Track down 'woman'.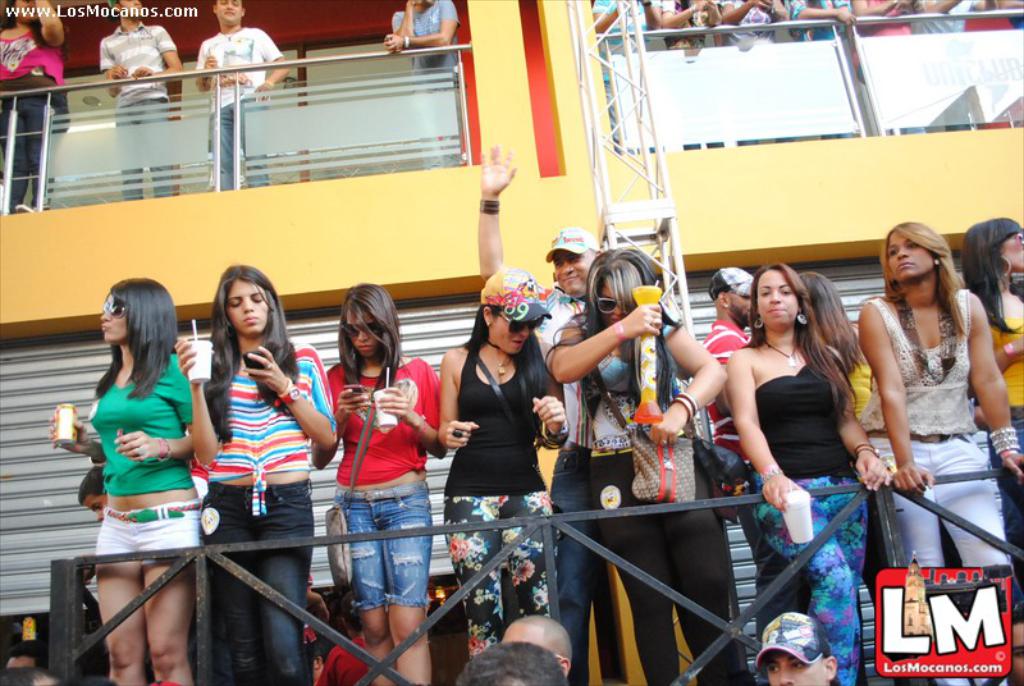
Tracked to [x1=732, y1=259, x2=883, y2=603].
